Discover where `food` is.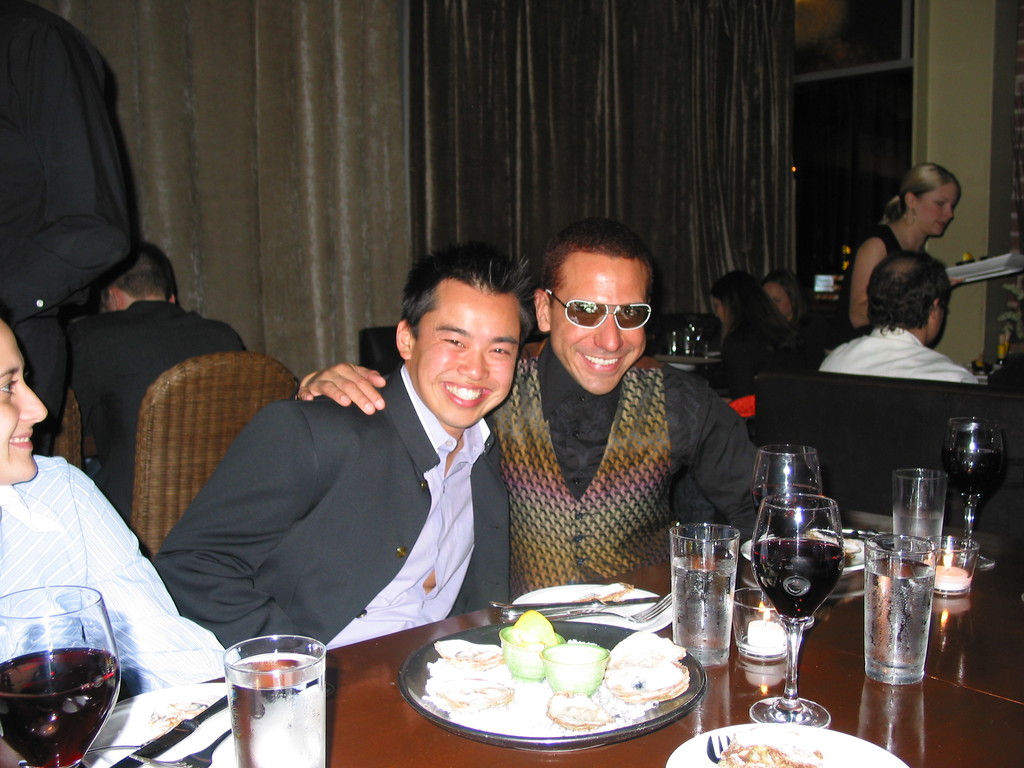
Discovered at [x1=716, y1=726, x2=827, y2=767].
